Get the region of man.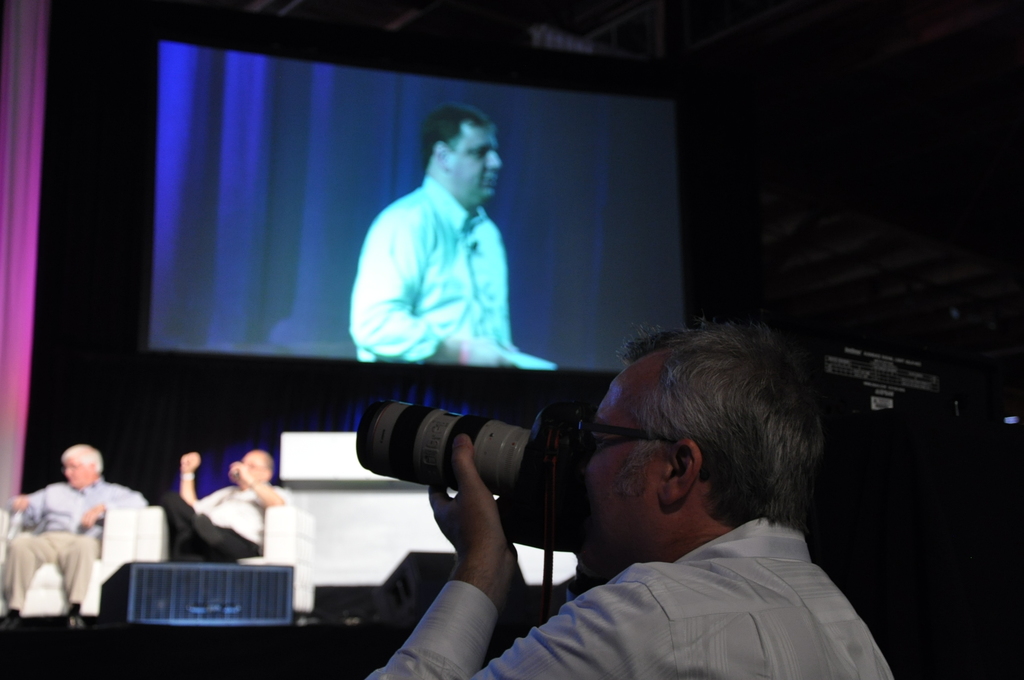
rect(364, 311, 893, 679).
